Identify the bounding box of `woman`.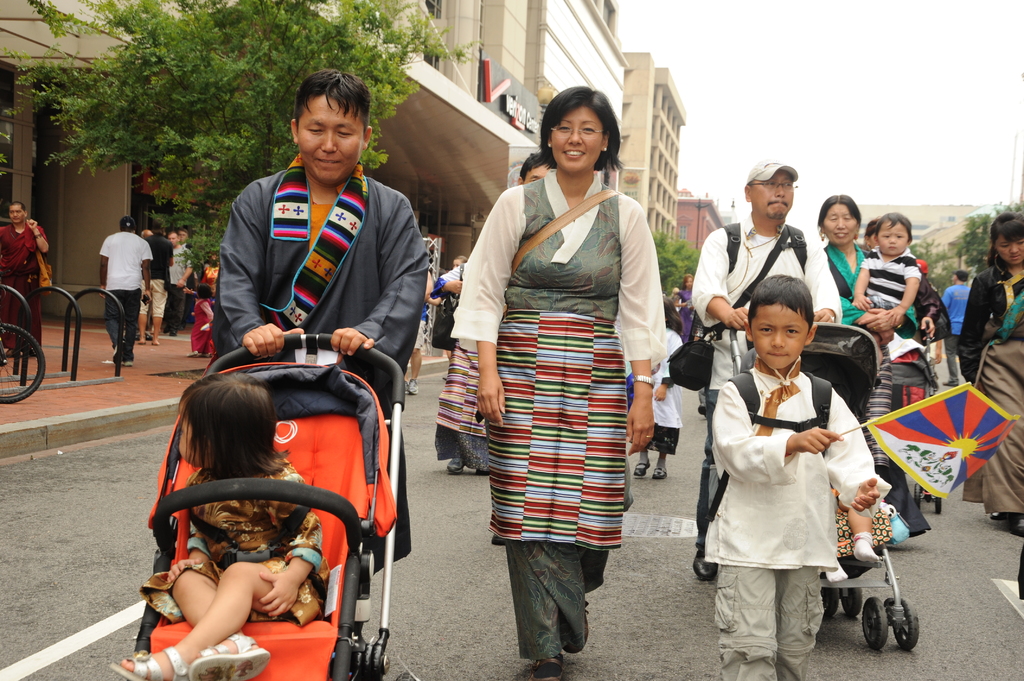
(left=459, top=97, right=682, bottom=650).
